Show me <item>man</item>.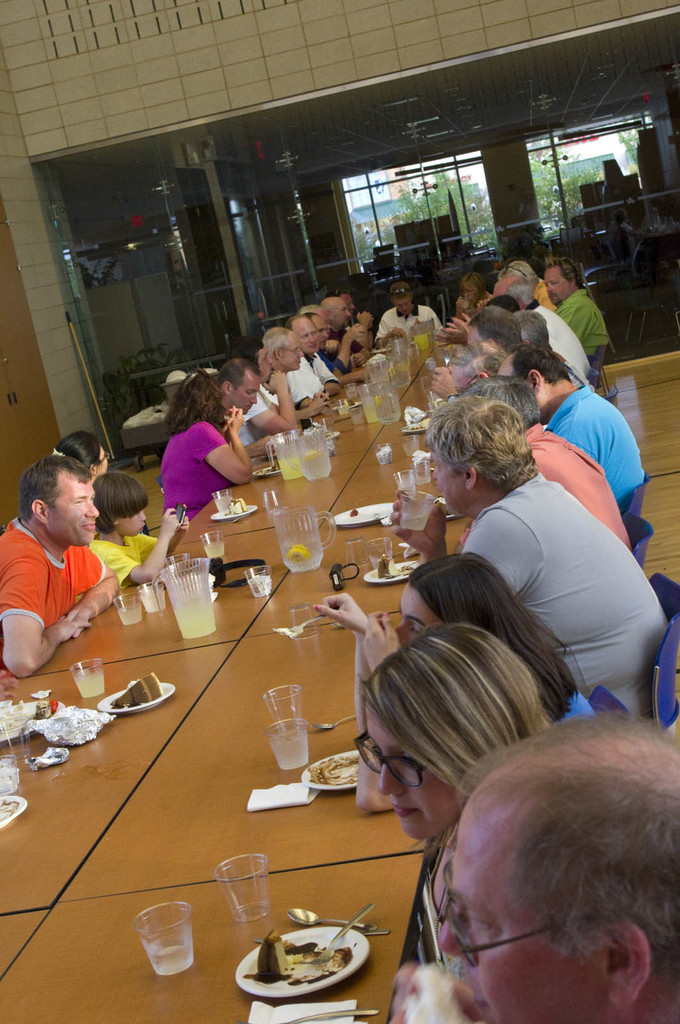
<item>man</item> is here: box(0, 456, 139, 671).
